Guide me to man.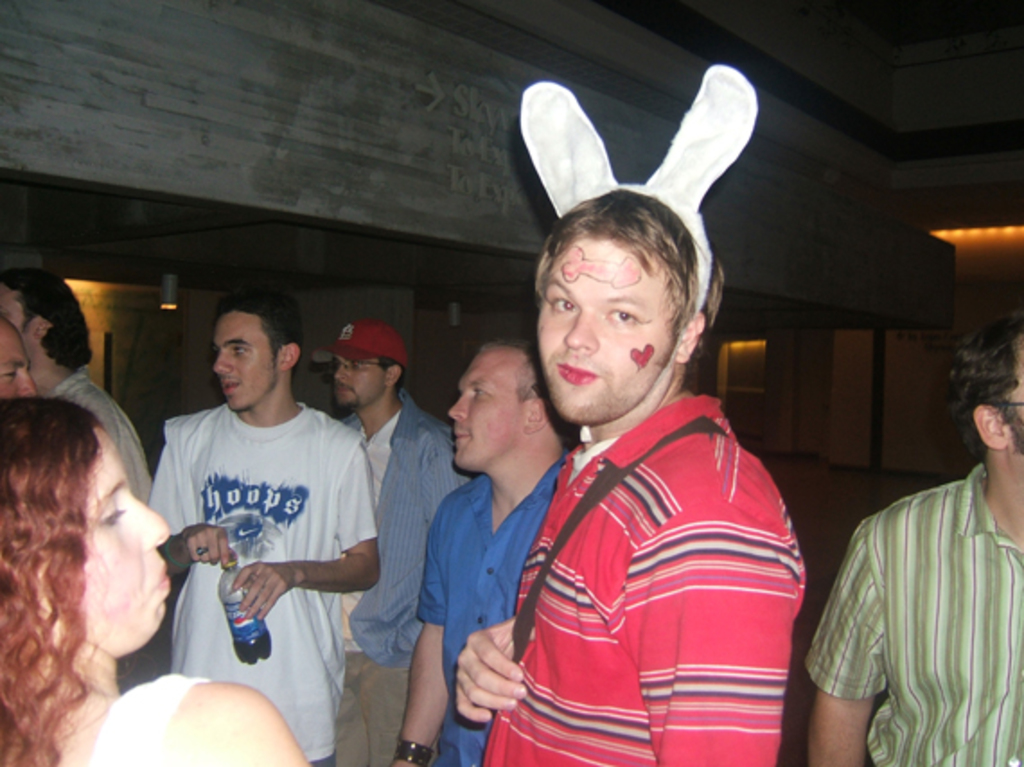
Guidance: <region>447, 65, 1023, 766</region>.
